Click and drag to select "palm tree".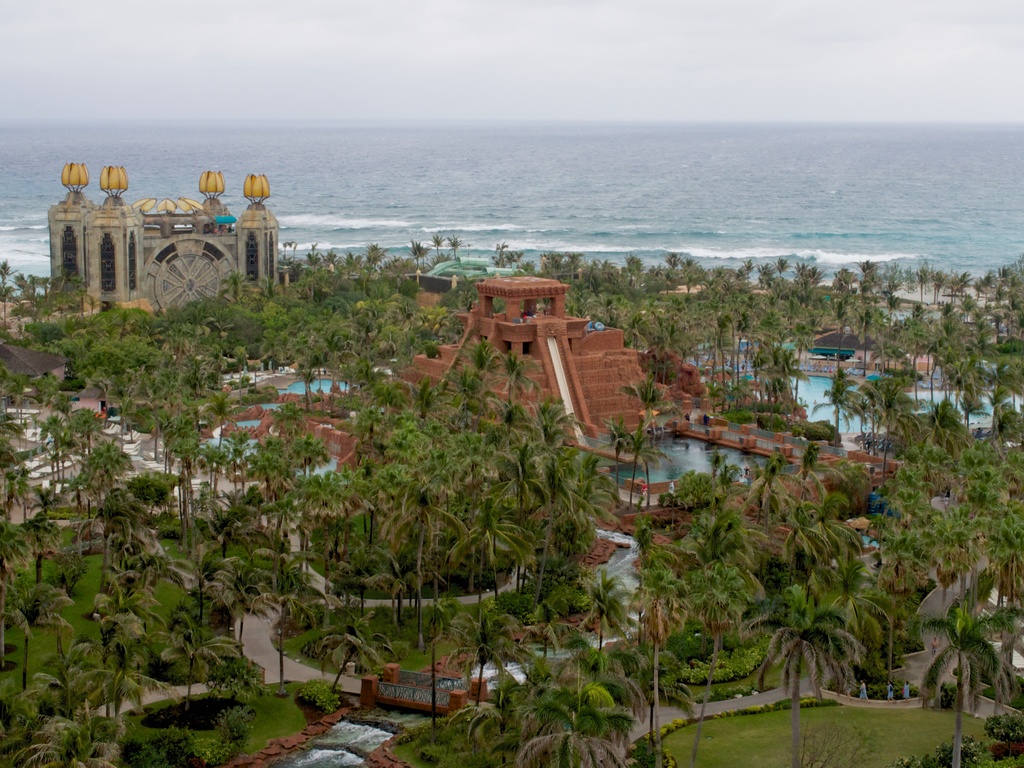
Selection: [left=63, top=445, right=131, bottom=514].
